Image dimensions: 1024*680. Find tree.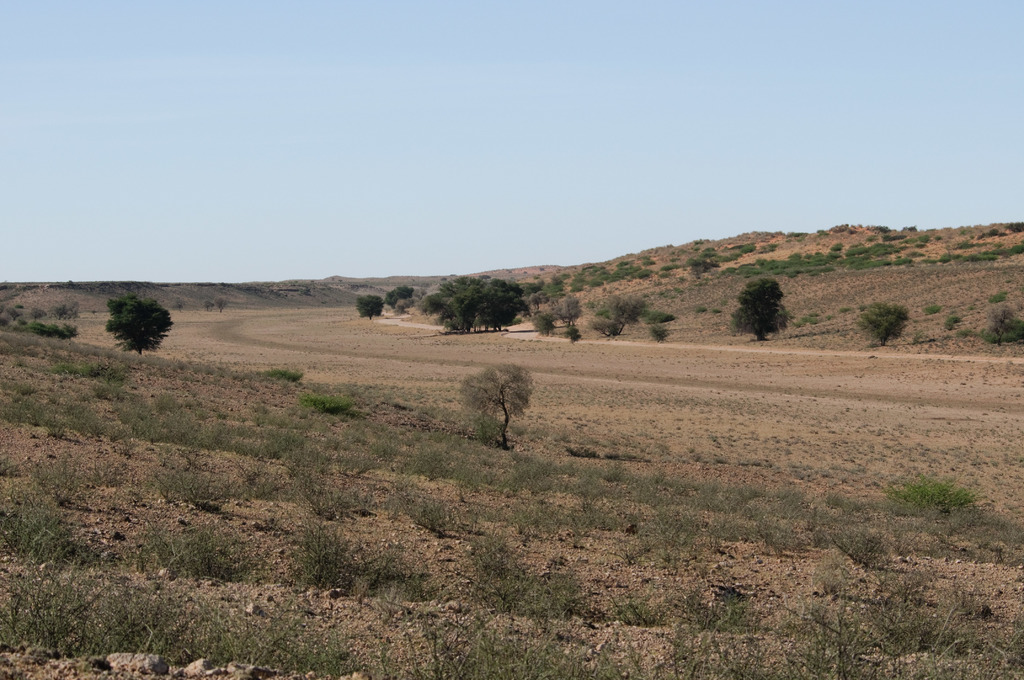
crop(531, 311, 558, 337).
